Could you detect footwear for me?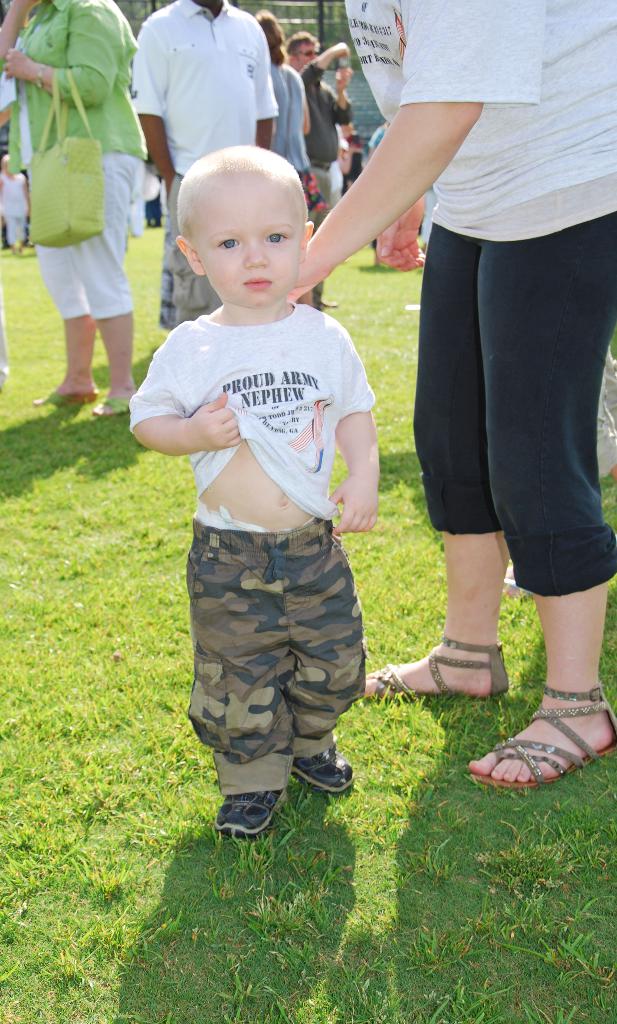
Detection result: pyautogui.locateOnScreen(468, 683, 616, 783).
